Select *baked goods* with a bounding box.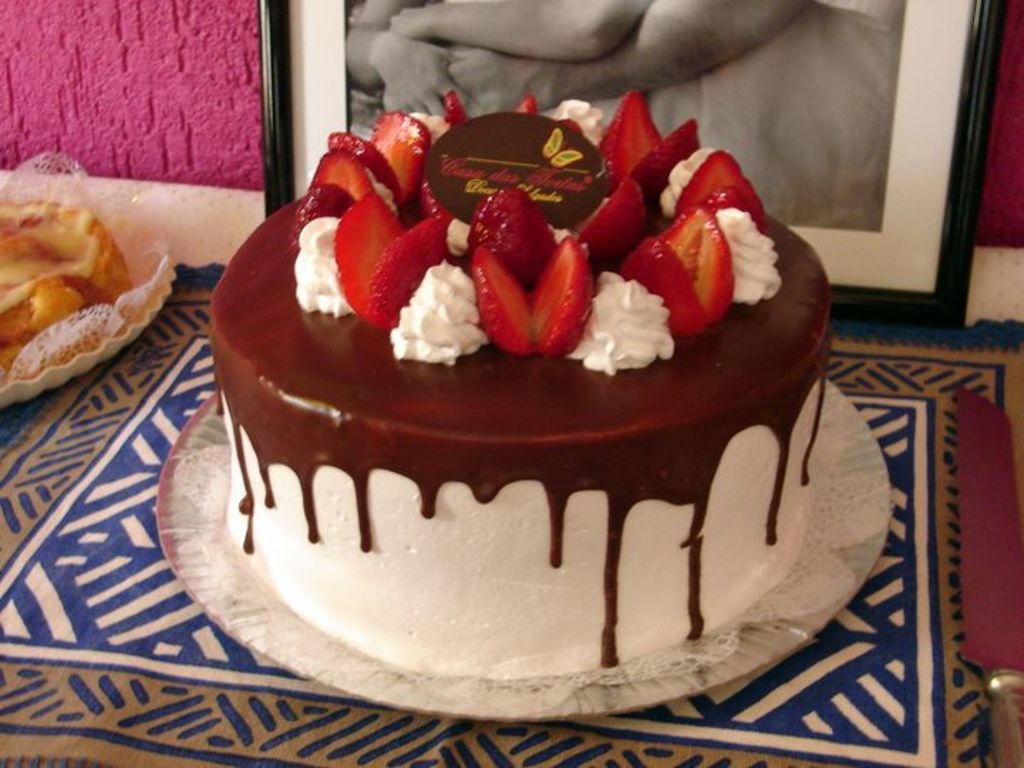
210:87:838:681.
